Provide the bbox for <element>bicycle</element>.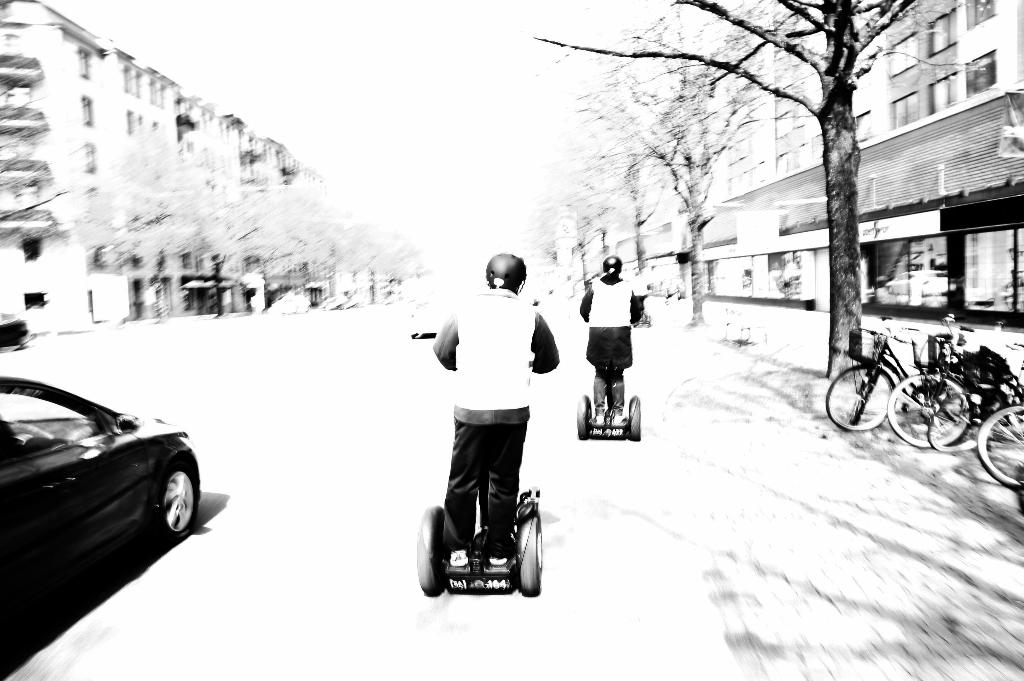
box=[924, 372, 1023, 452].
